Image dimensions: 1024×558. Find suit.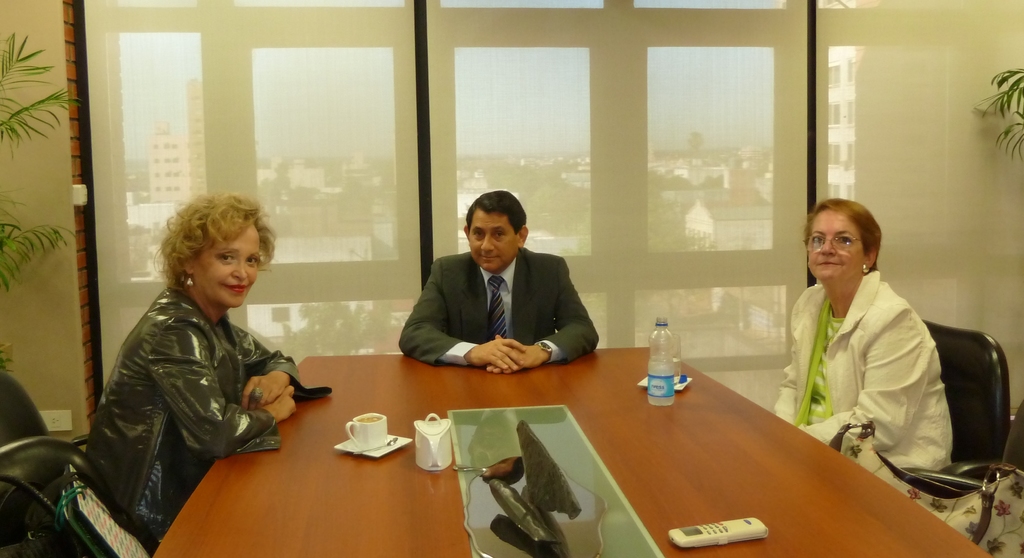
pyautogui.locateOnScreen(404, 211, 600, 371).
